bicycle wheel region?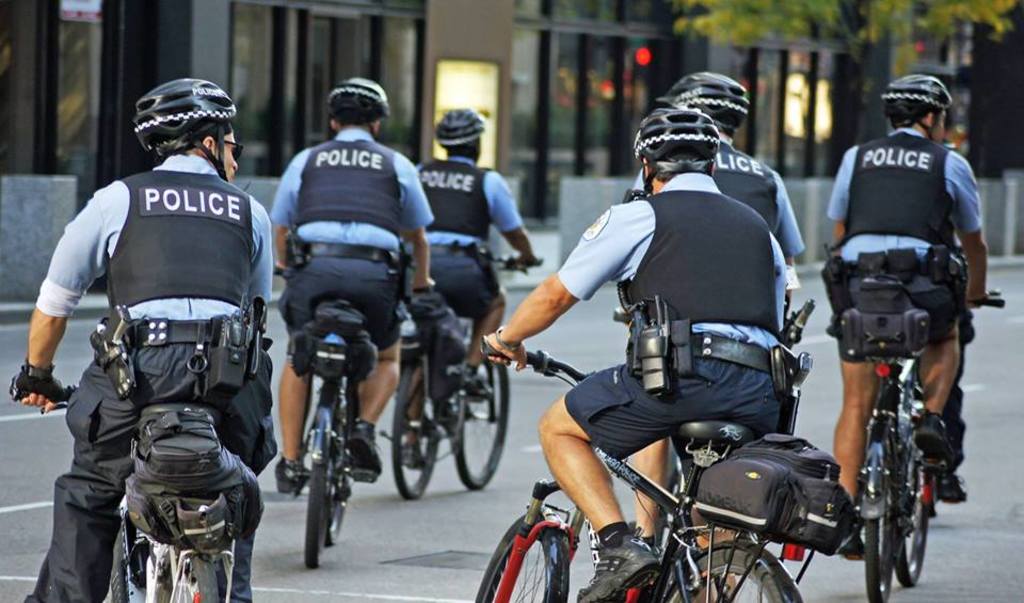
bbox=(453, 348, 513, 492)
